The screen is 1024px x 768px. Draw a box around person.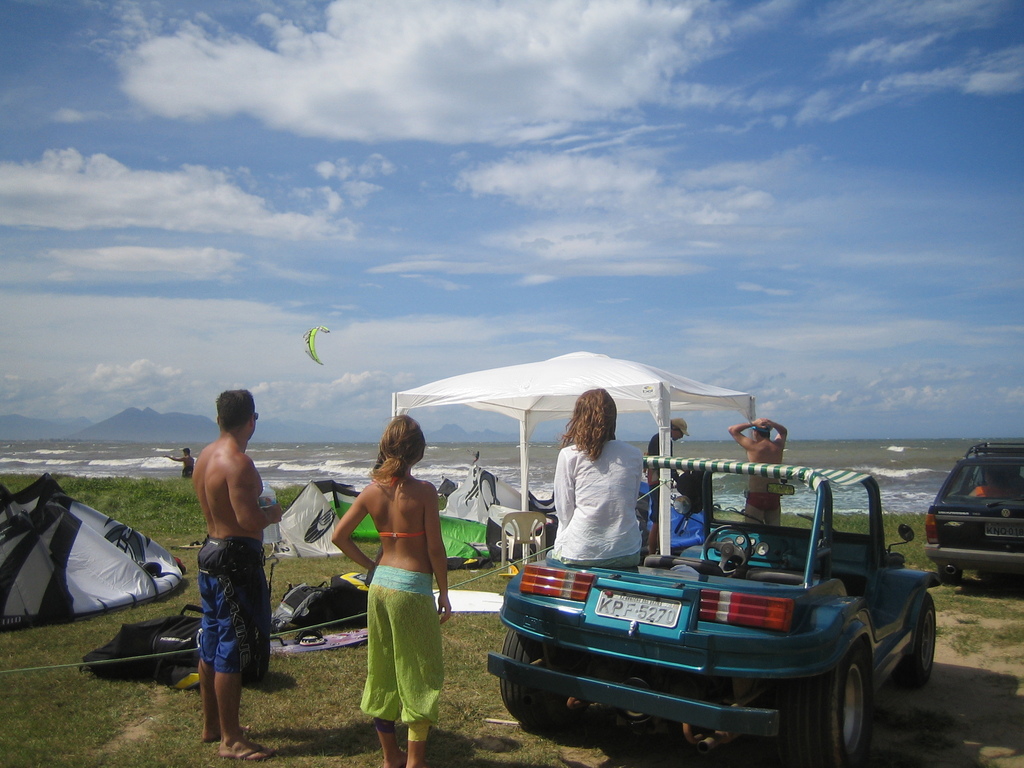
[left=723, top=410, right=789, bottom=527].
